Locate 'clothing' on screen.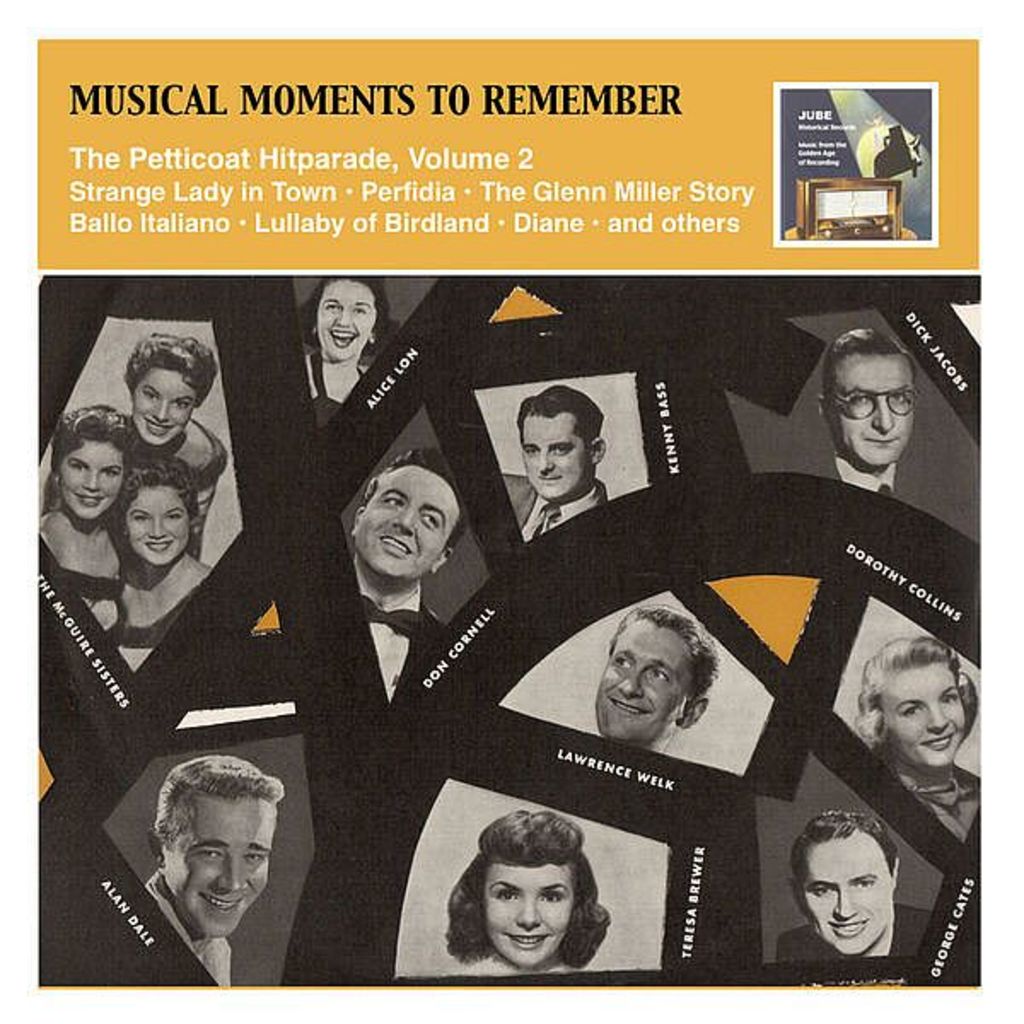
On screen at Rect(857, 630, 980, 845).
